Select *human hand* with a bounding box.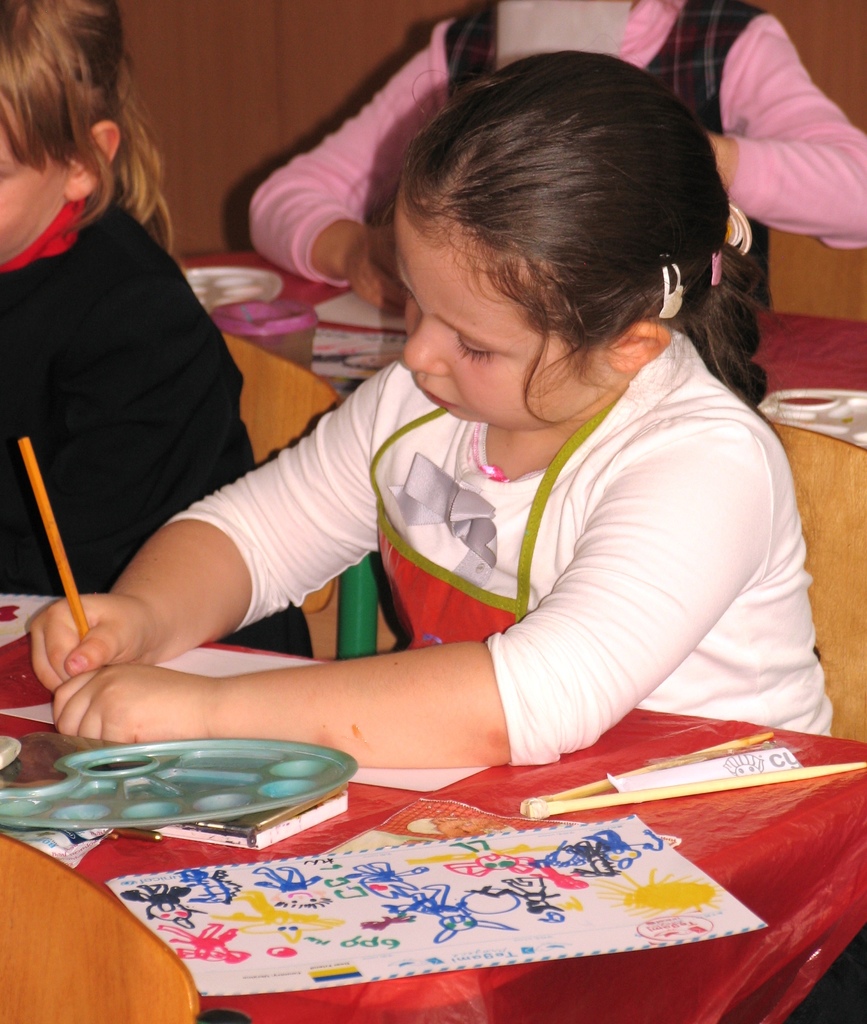
pyautogui.locateOnScreen(26, 595, 160, 692).
